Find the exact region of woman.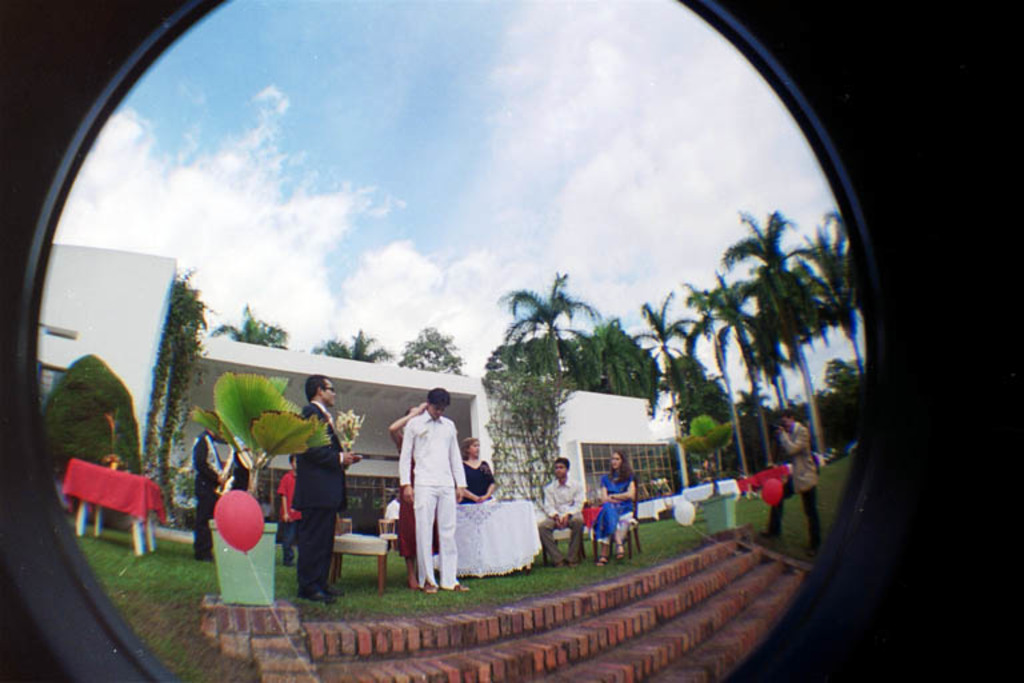
Exact region: left=597, top=448, right=632, bottom=567.
